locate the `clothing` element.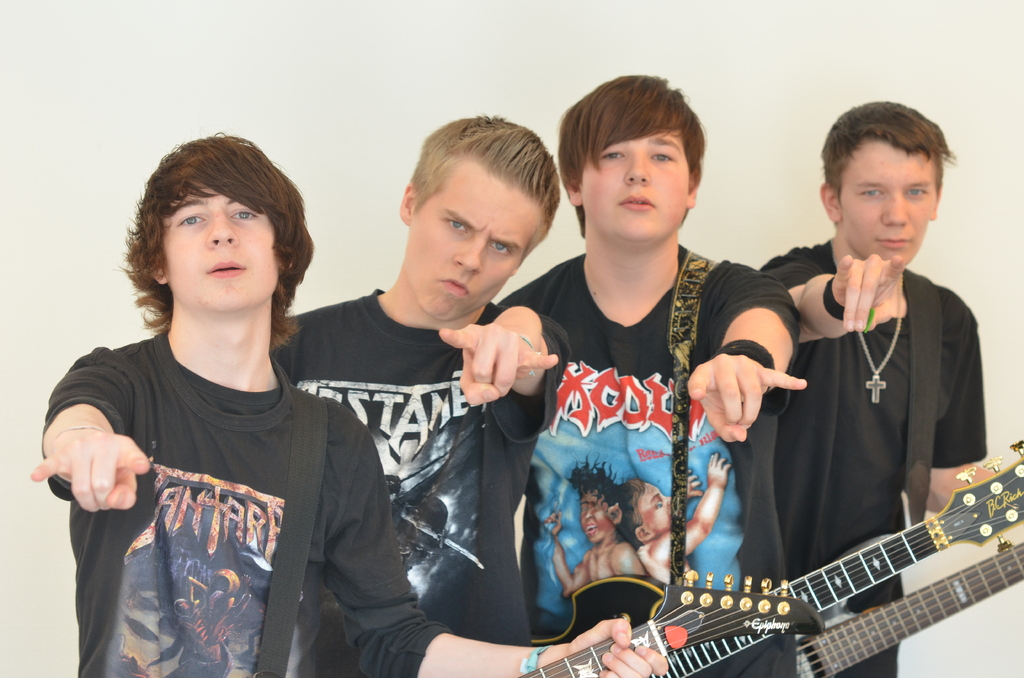
Element bbox: x1=746 y1=231 x2=993 y2=677.
